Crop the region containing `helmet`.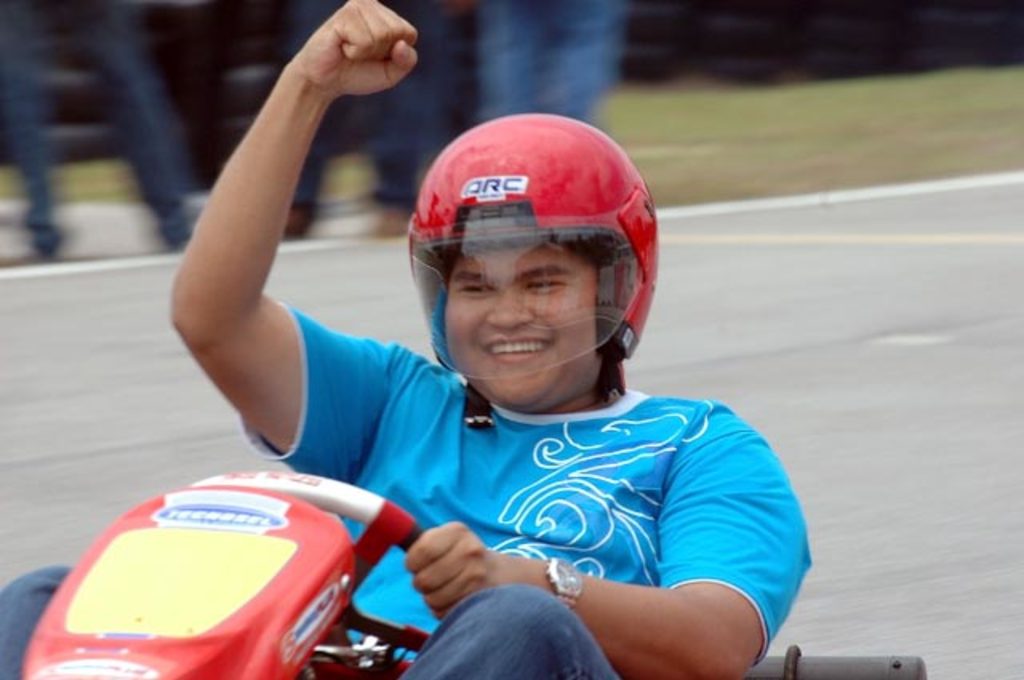
Crop region: detection(408, 114, 669, 413).
